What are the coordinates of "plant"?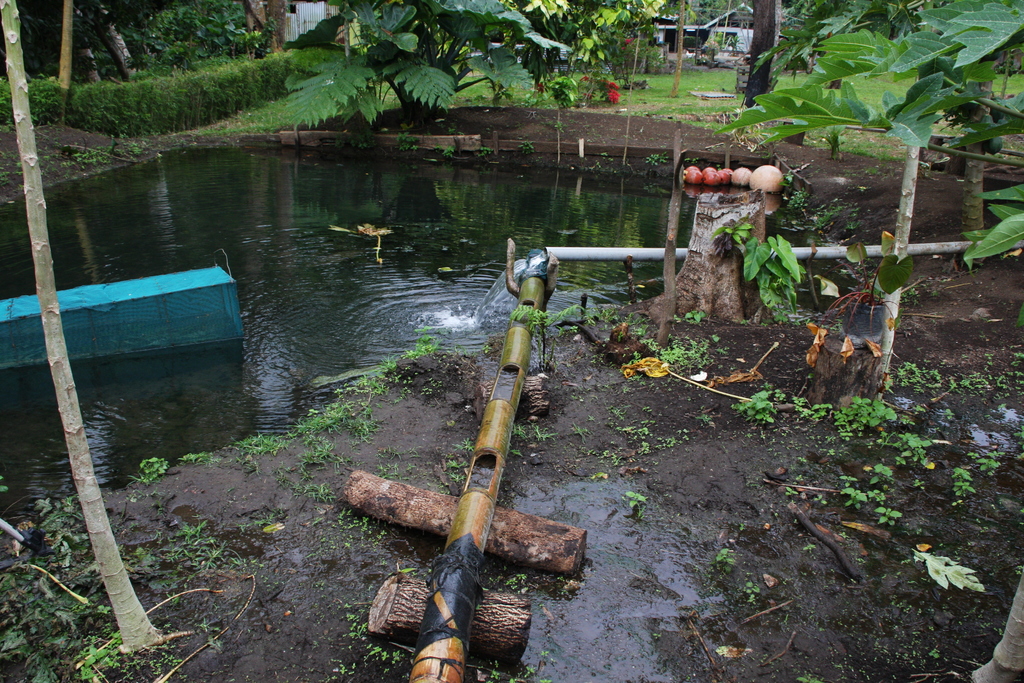
{"x1": 474, "y1": 147, "x2": 492, "y2": 163}.
